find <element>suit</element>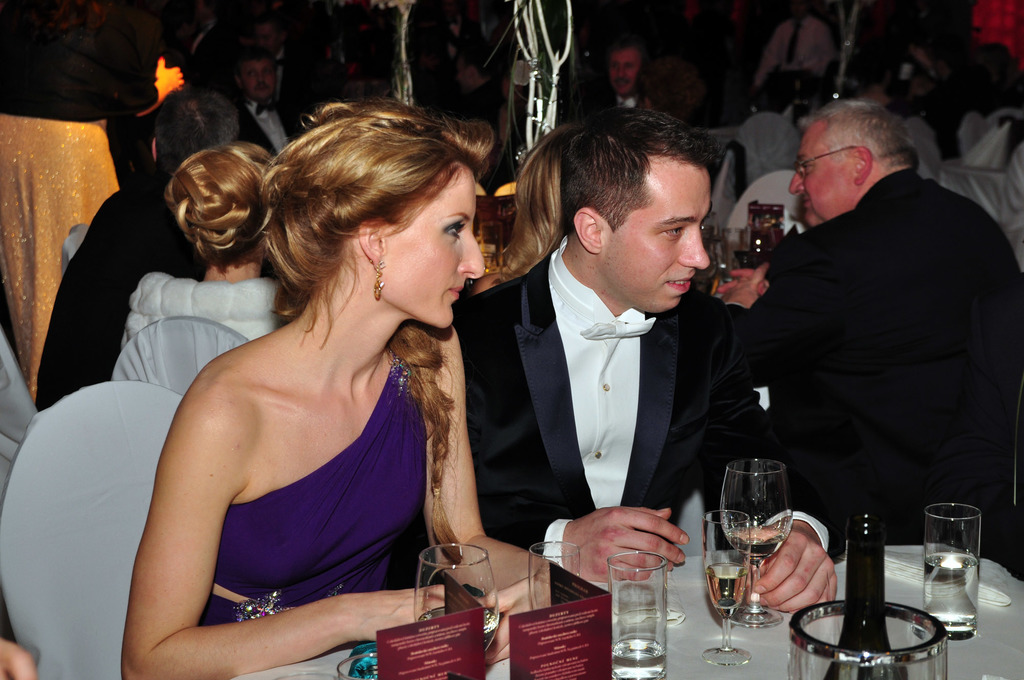
Rect(719, 135, 1009, 563)
